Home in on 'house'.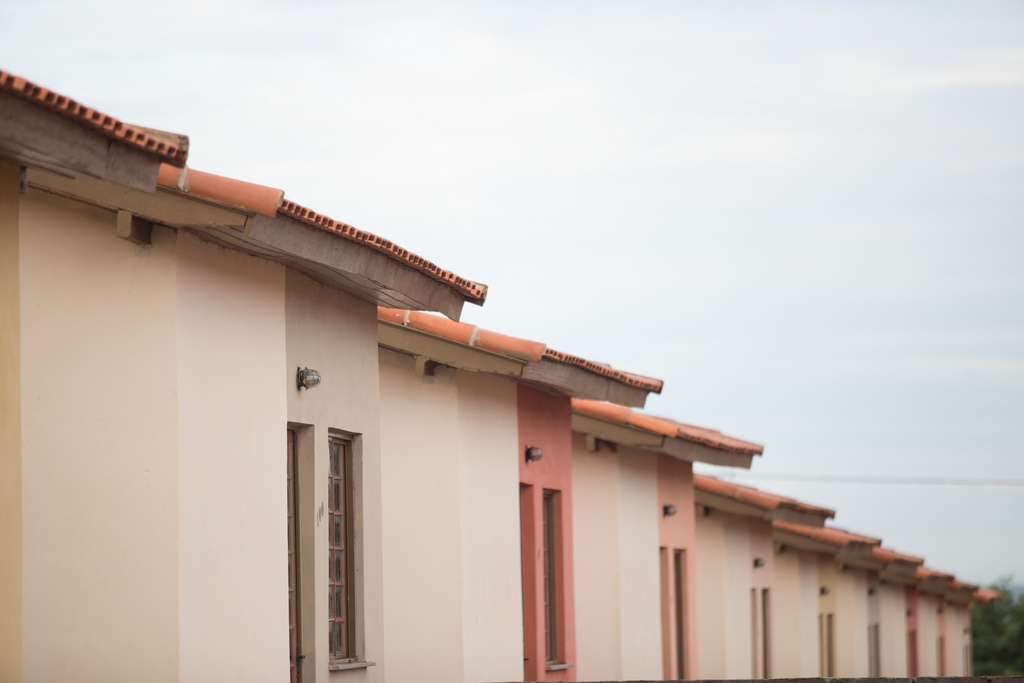
Homed in at (694, 473, 836, 682).
